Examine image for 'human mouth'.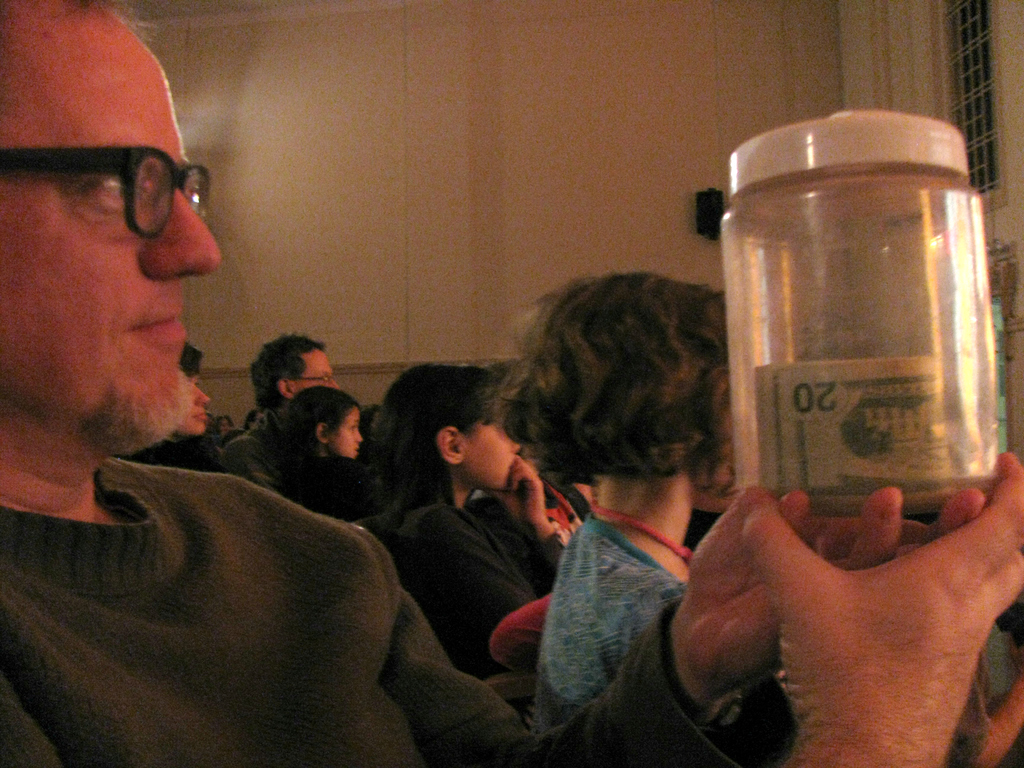
Examination result: [133,302,188,345].
